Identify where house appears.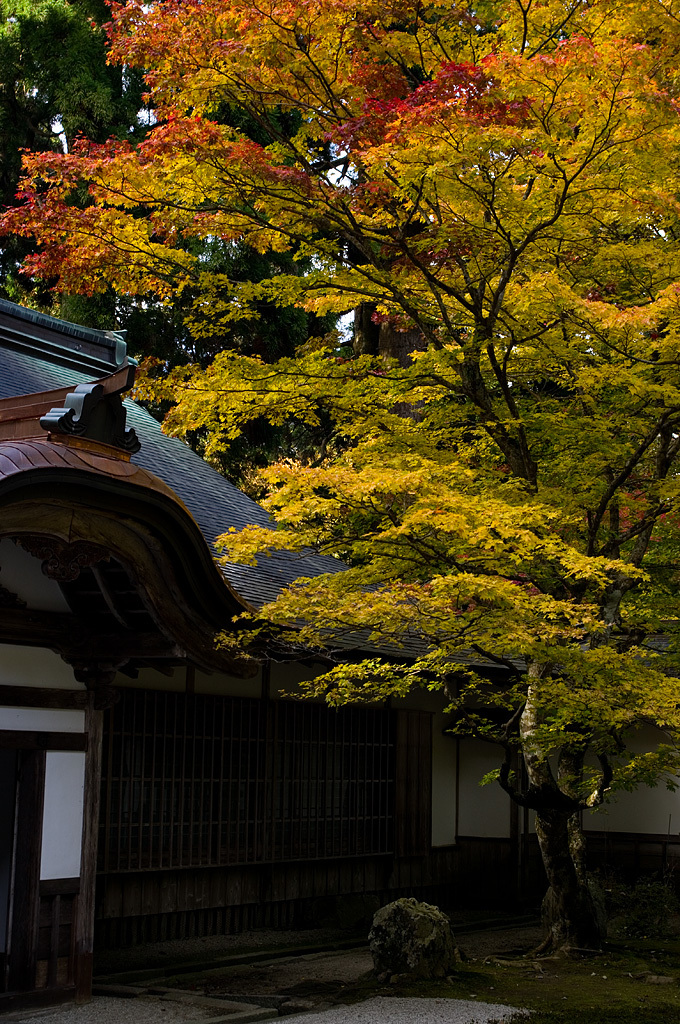
Appears at select_region(35, 99, 613, 947).
